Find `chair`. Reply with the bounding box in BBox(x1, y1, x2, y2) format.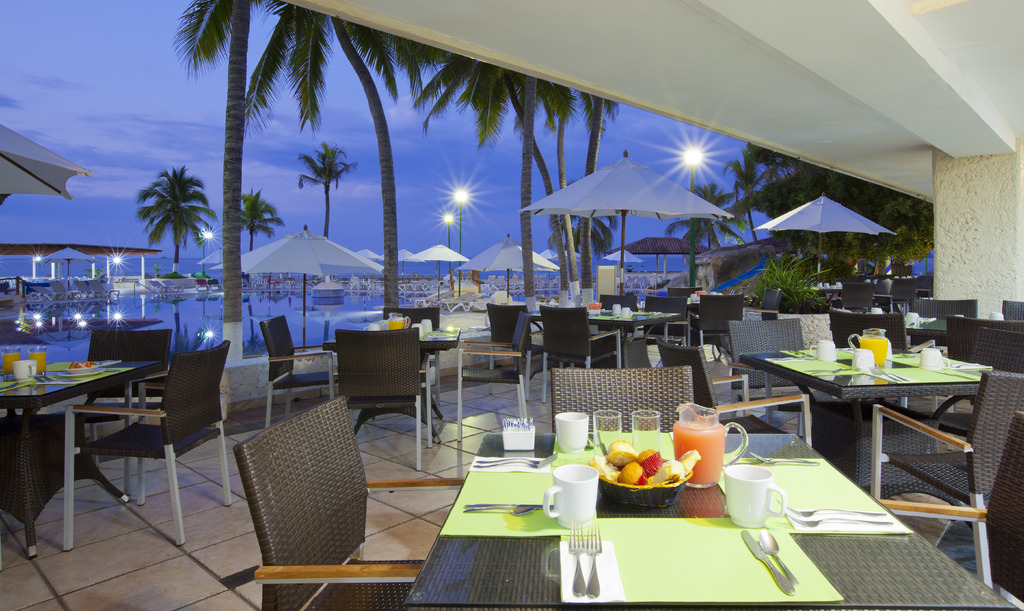
BBox(483, 299, 545, 390).
